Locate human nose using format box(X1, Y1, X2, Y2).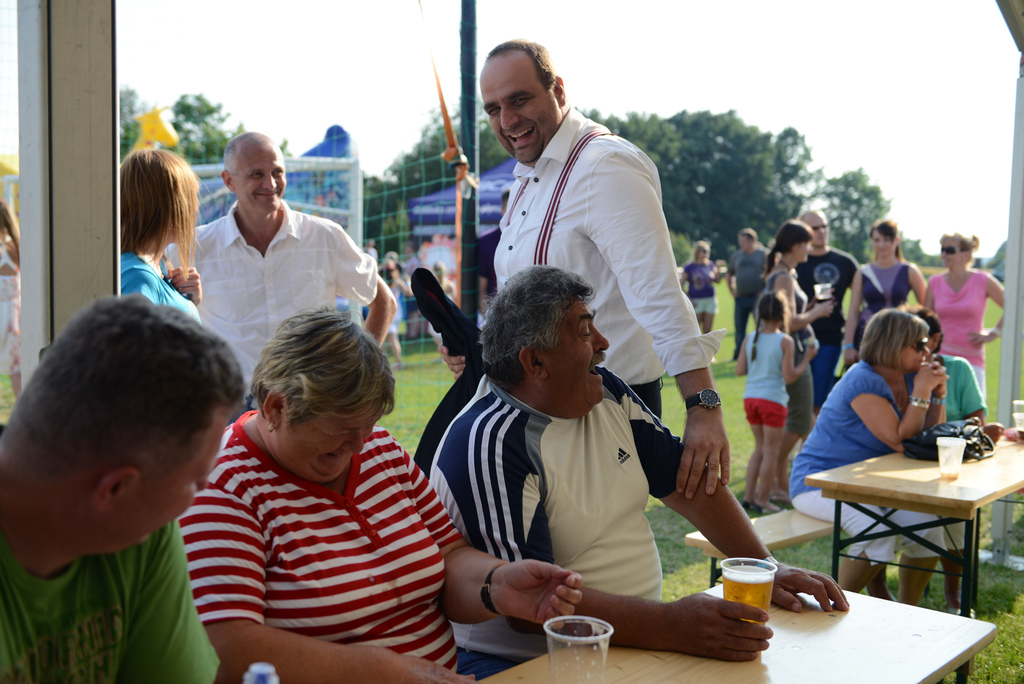
box(593, 323, 609, 351).
